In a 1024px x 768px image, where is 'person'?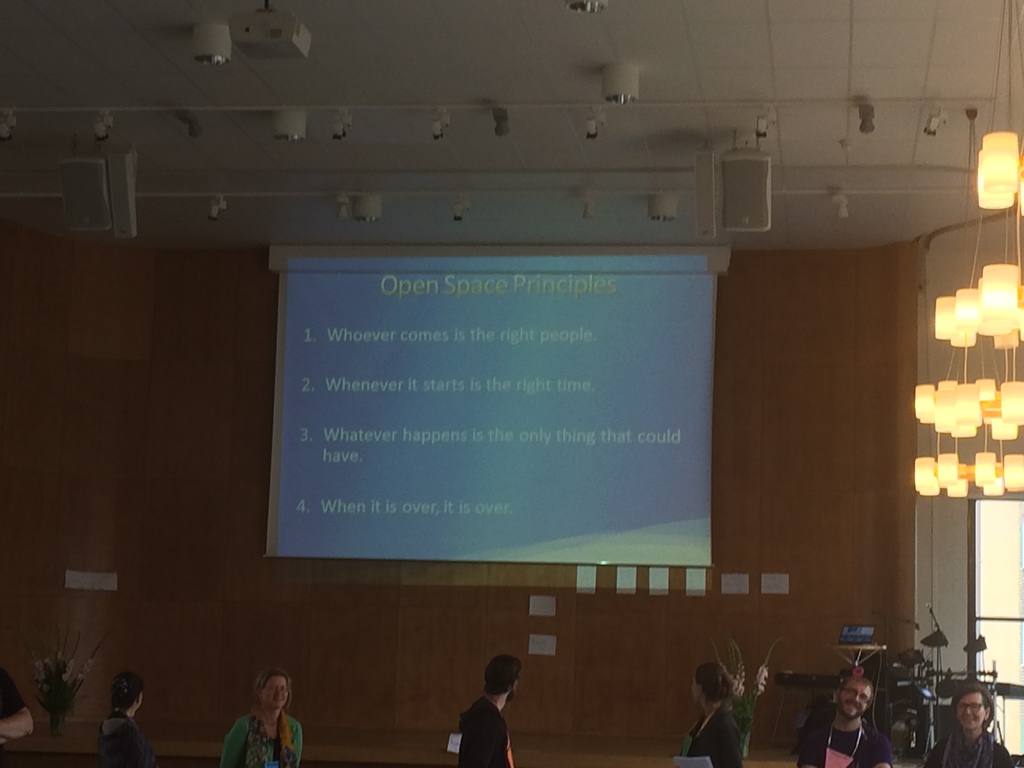
219,668,290,764.
